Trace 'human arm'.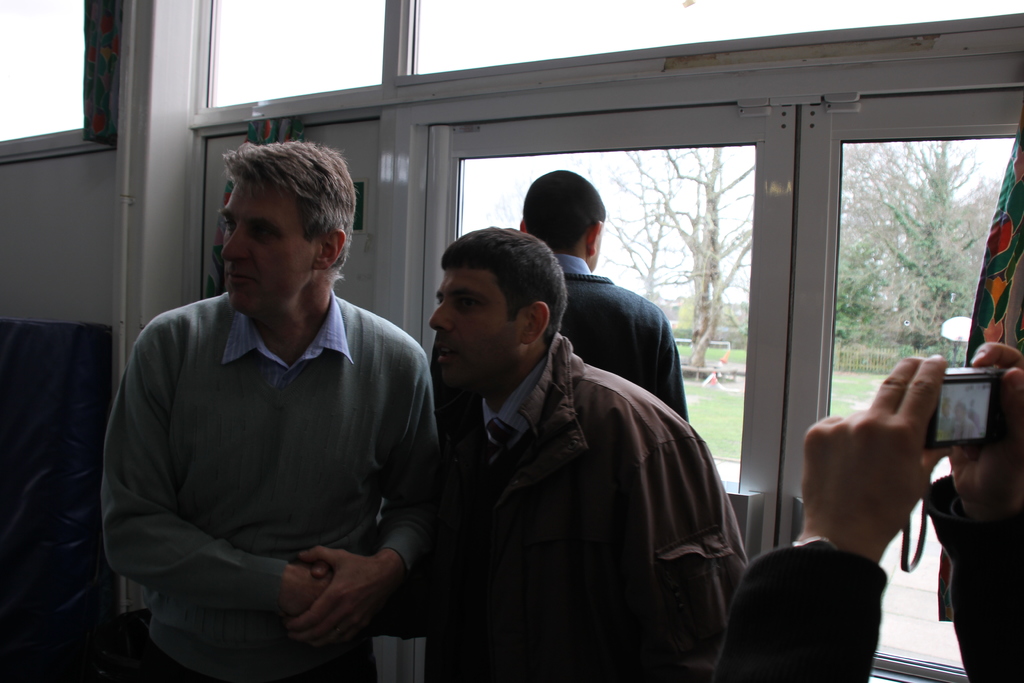
Traced to (925,334,1023,682).
